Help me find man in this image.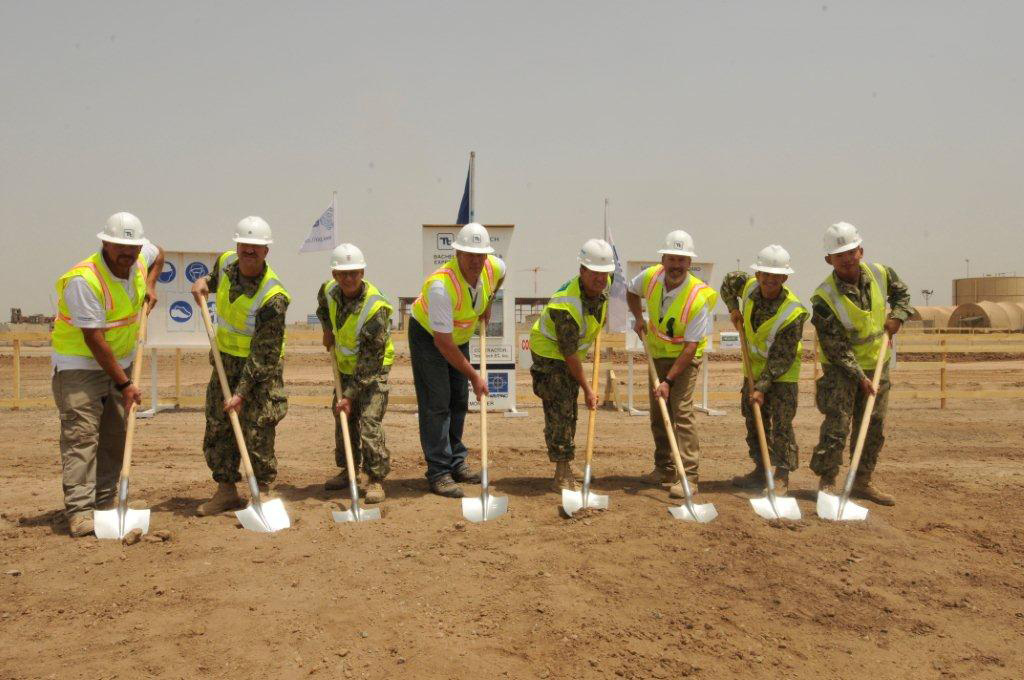
Found it: <region>191, 211, 291, 517</region>.
